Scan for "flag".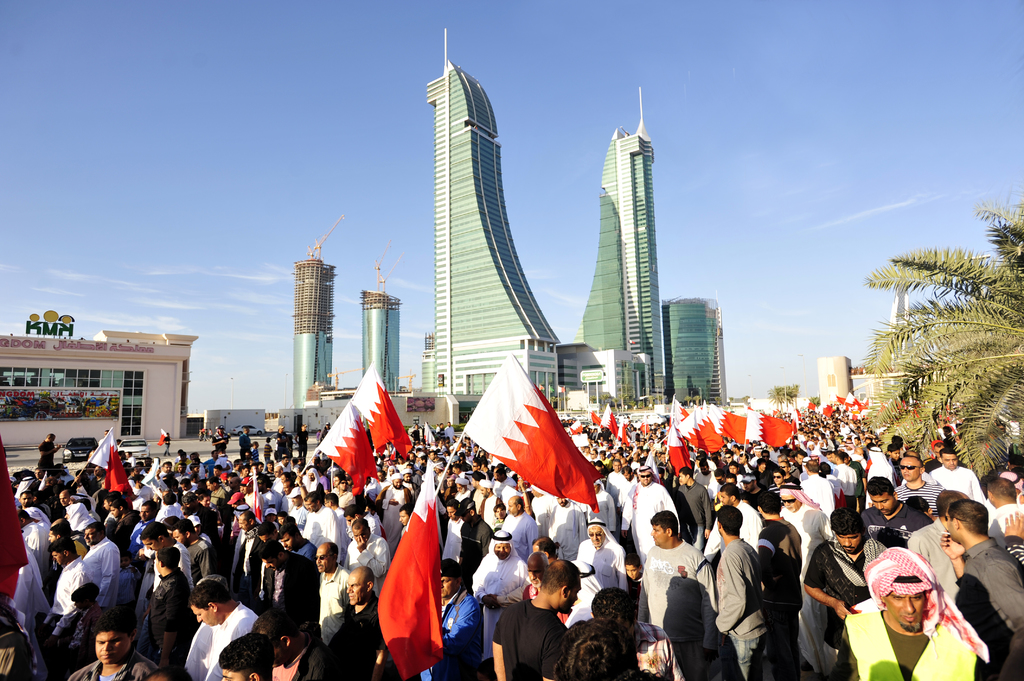
Scan result: x1=376, y1=457, x2=441, y2=680.
